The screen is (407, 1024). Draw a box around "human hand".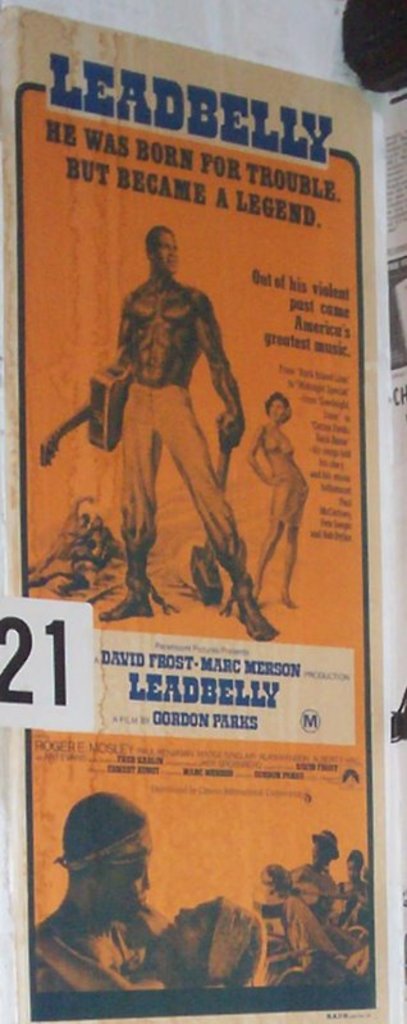
266:474:284:488.
